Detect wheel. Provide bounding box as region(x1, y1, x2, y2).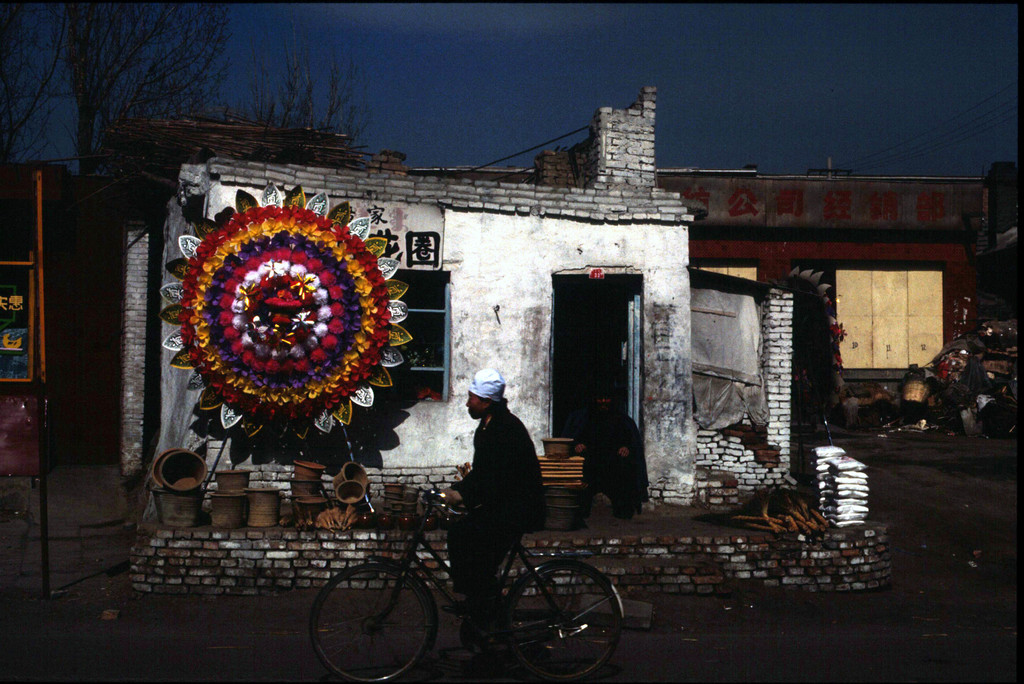
region(307, 561, 433, 683).
